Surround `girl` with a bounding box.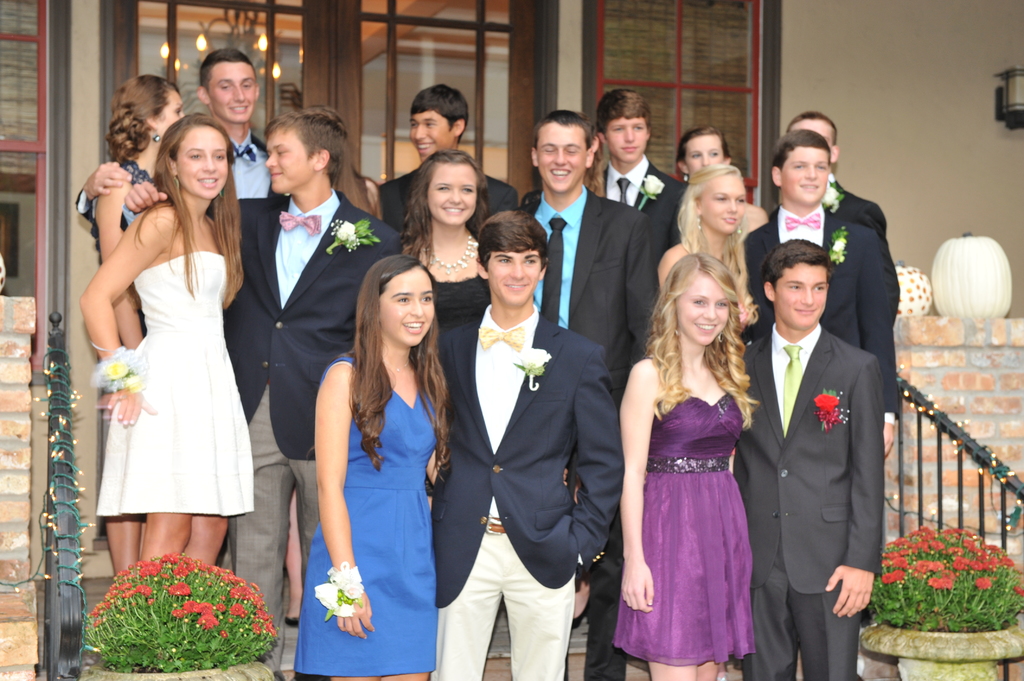
94:84:184:552.
